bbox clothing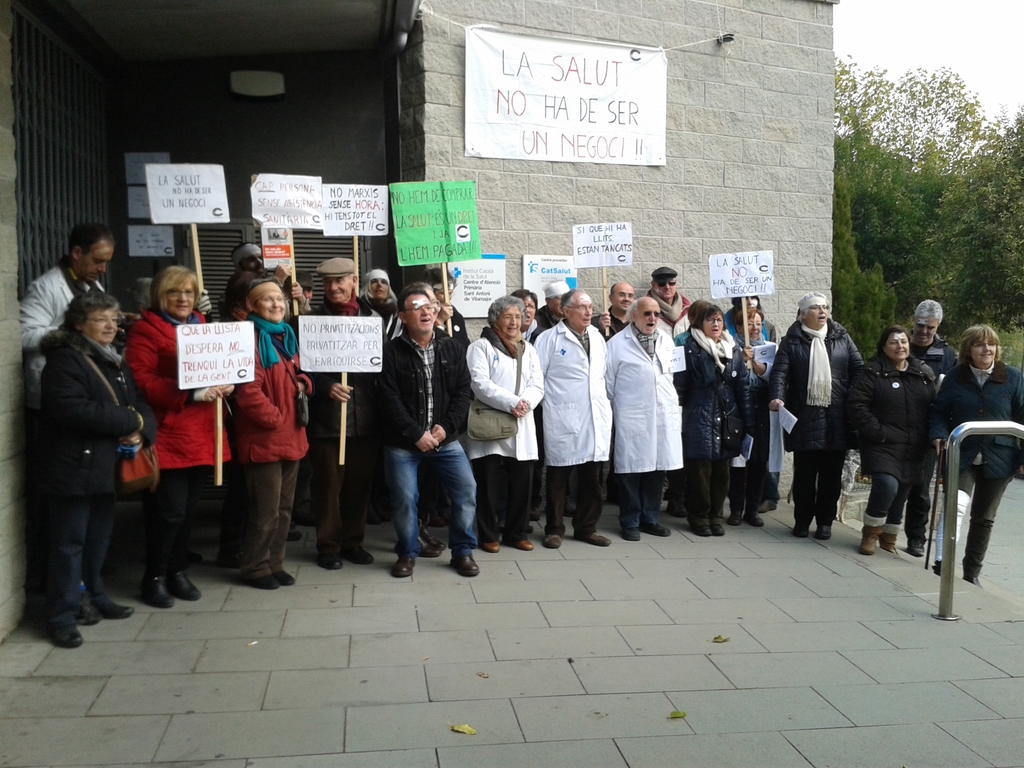
<bbox>460, 317, 536, 529</bbox>
